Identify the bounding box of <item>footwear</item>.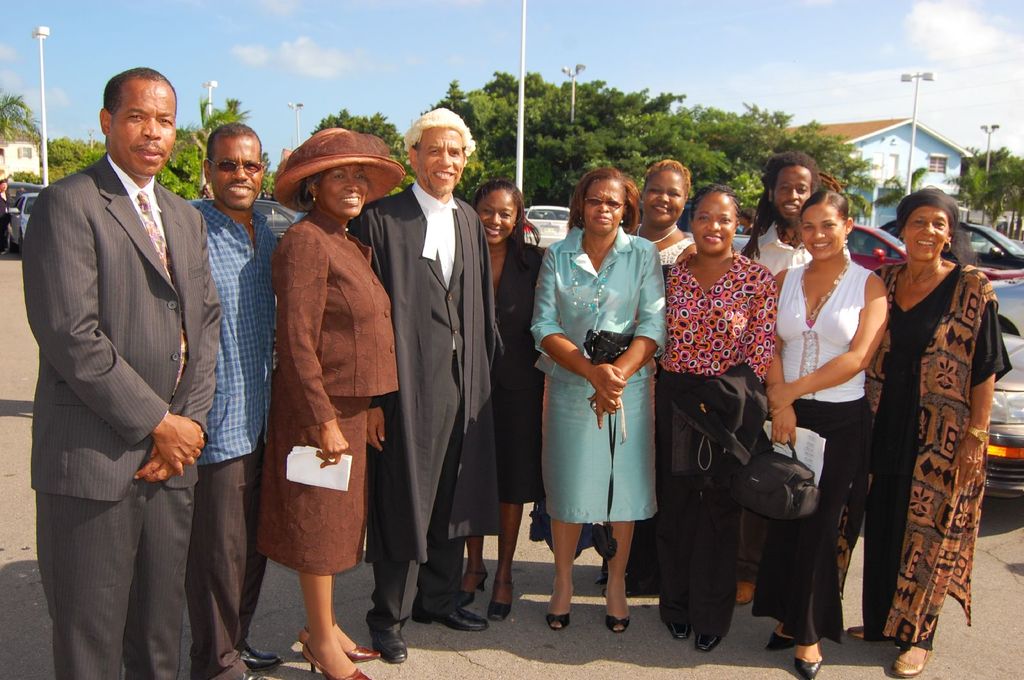
{"x1": 307, "y1": 638, "x2": 356, "y2": 679}.
